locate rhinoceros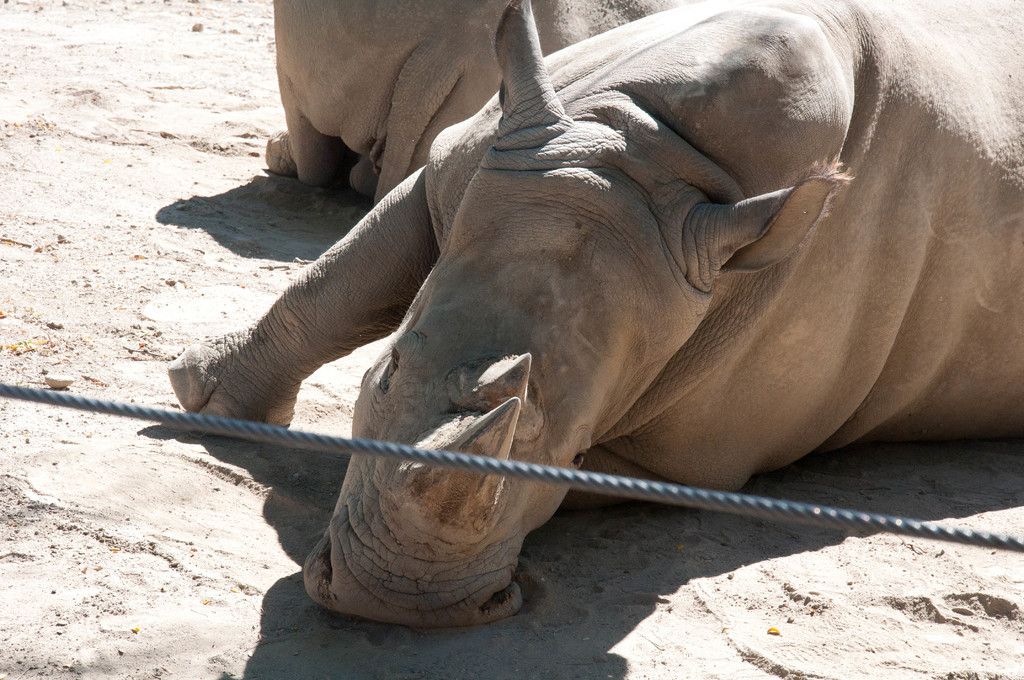
bbox=[163, 0, 1023, 628]
